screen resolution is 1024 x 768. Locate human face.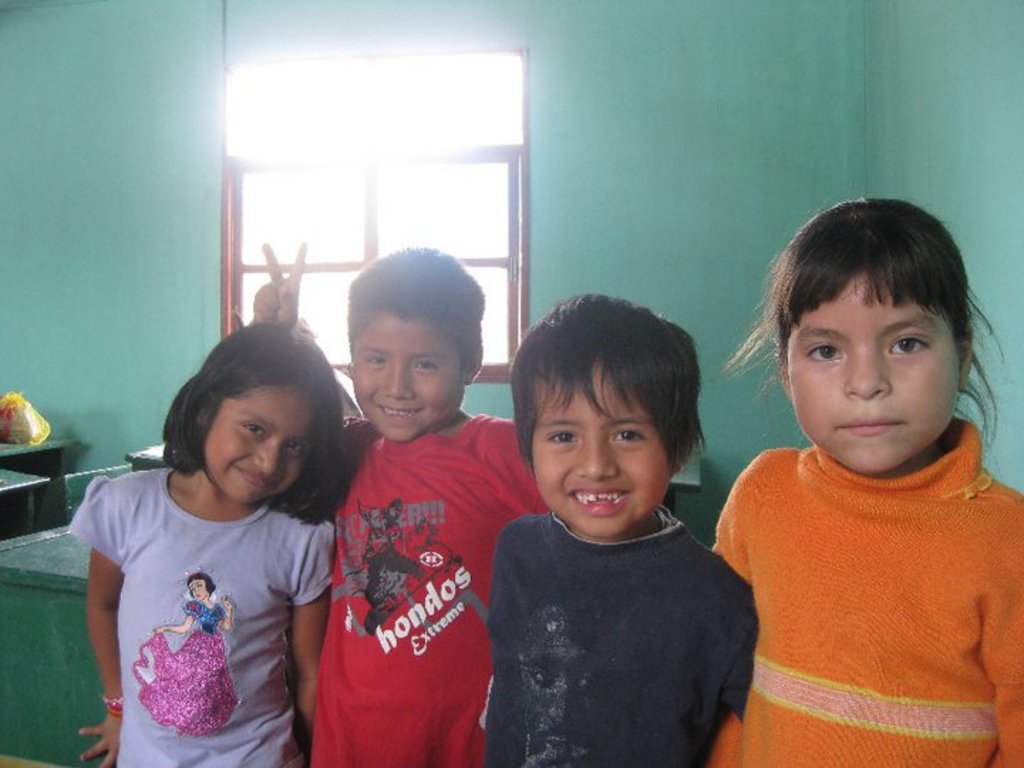
<region>351, 321, 464, 439</region>.
